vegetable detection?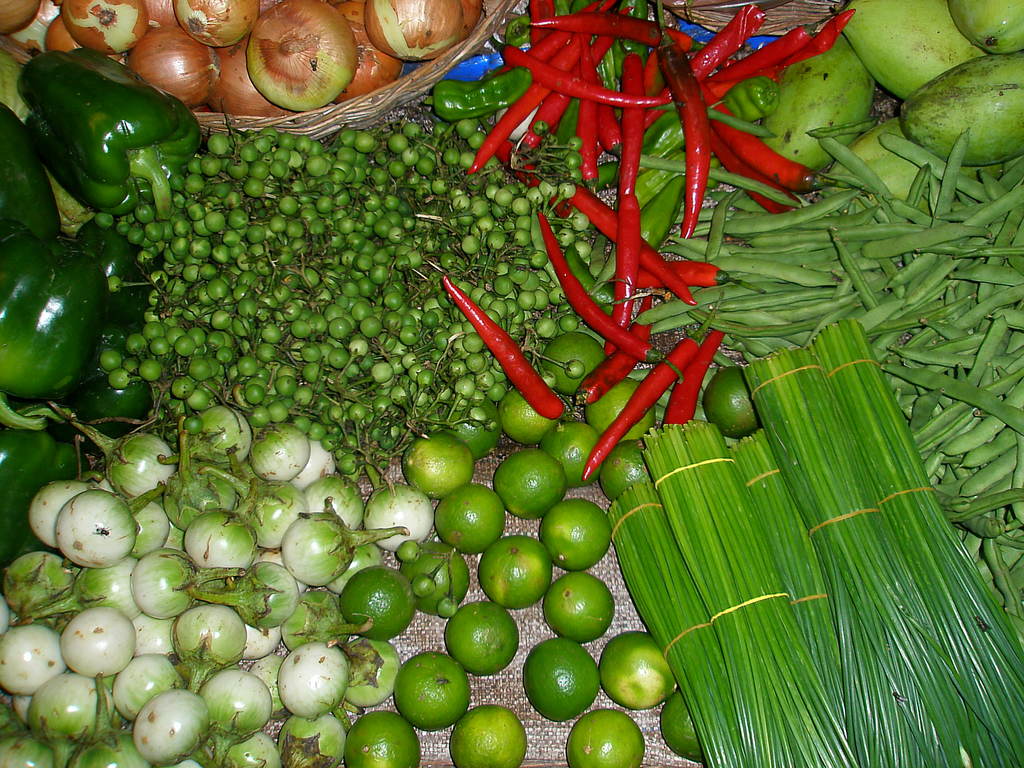
599/440/645/497
